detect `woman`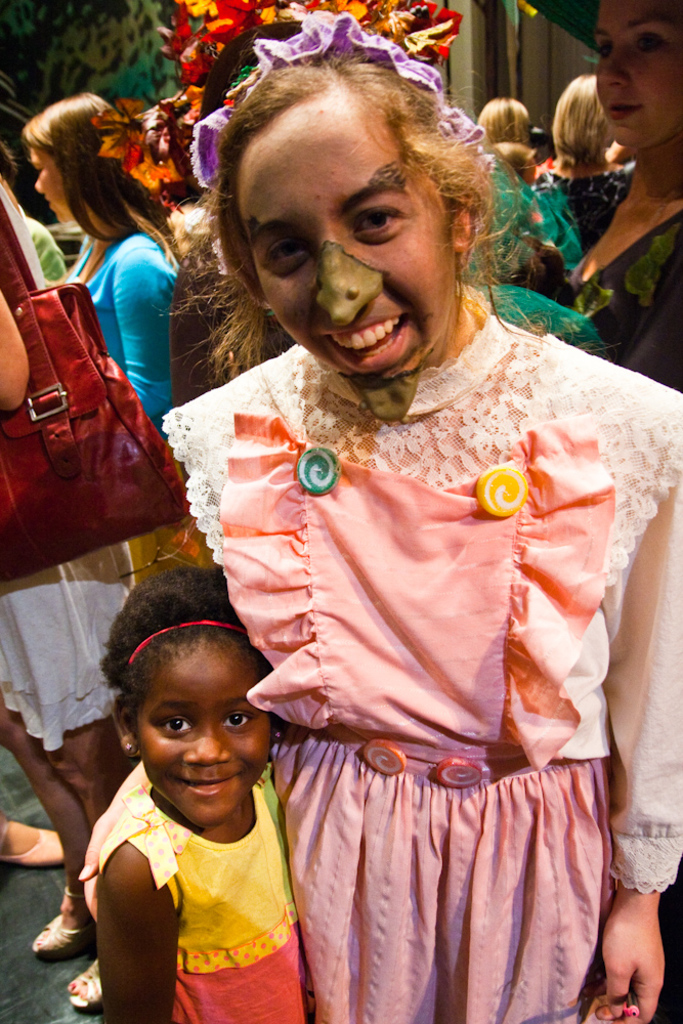
10, 91, 188, 419
